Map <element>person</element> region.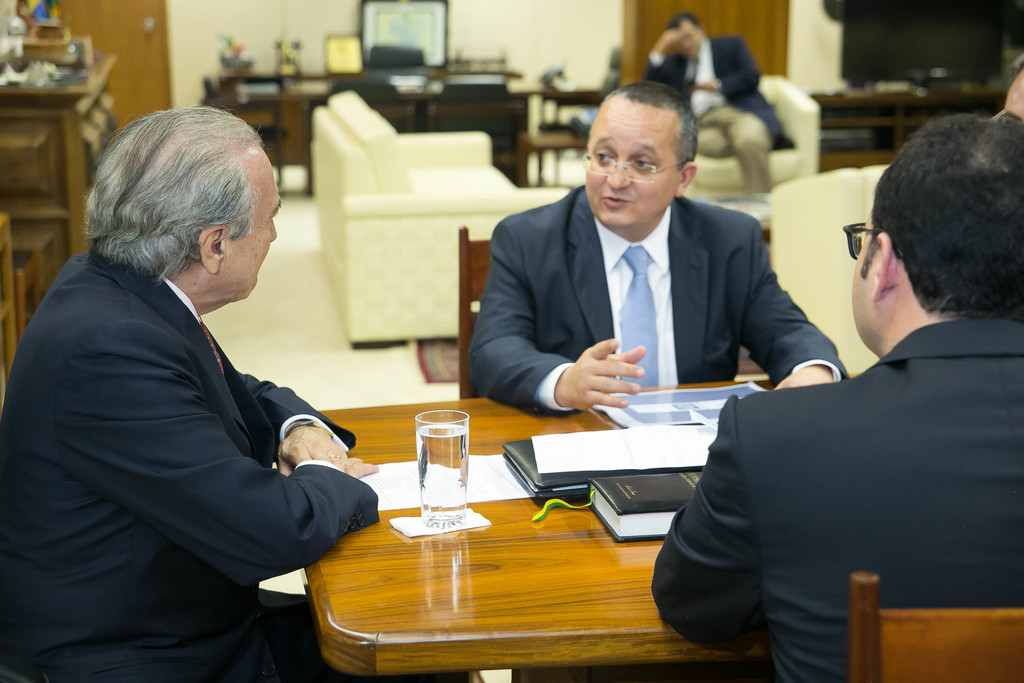
Mapped to x1=648, y1=111, x2=1023, y2=682.
